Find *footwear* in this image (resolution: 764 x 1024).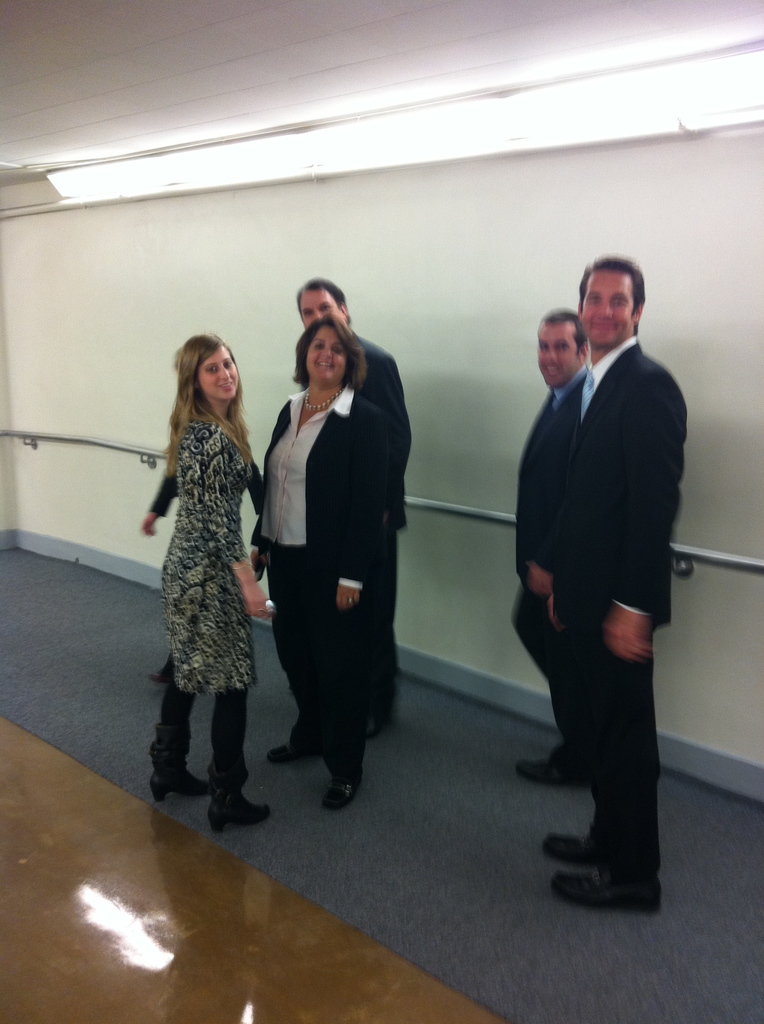
[546,869,672,915].
